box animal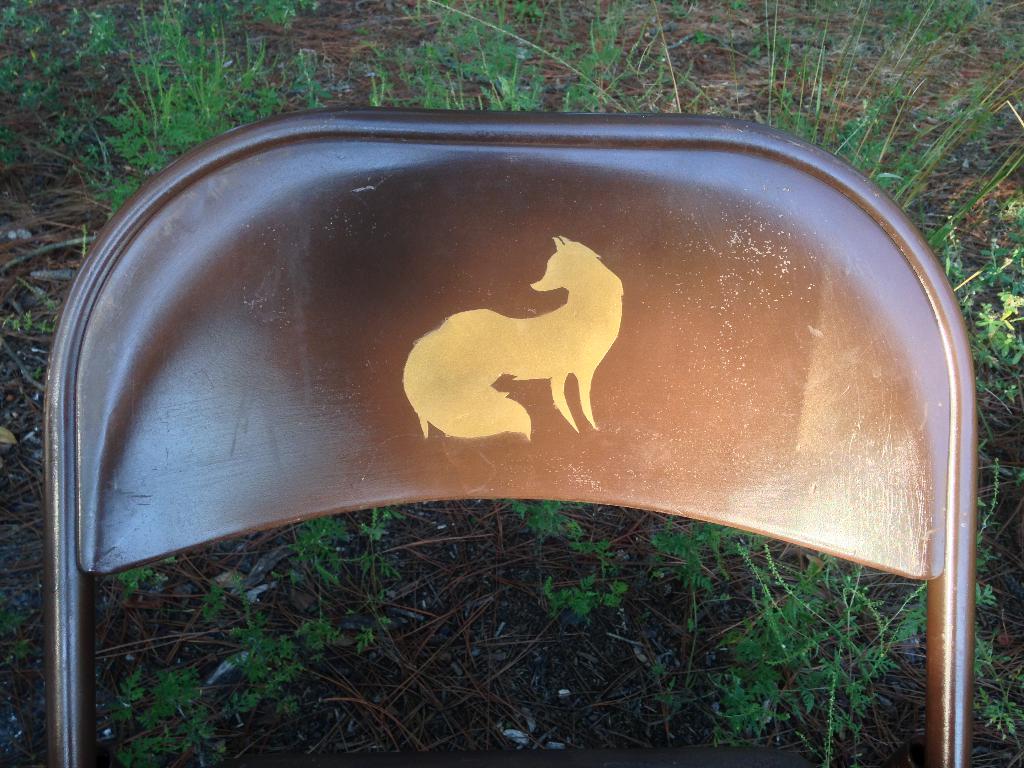
[left=401, top=232, right=628, bottom=438]
